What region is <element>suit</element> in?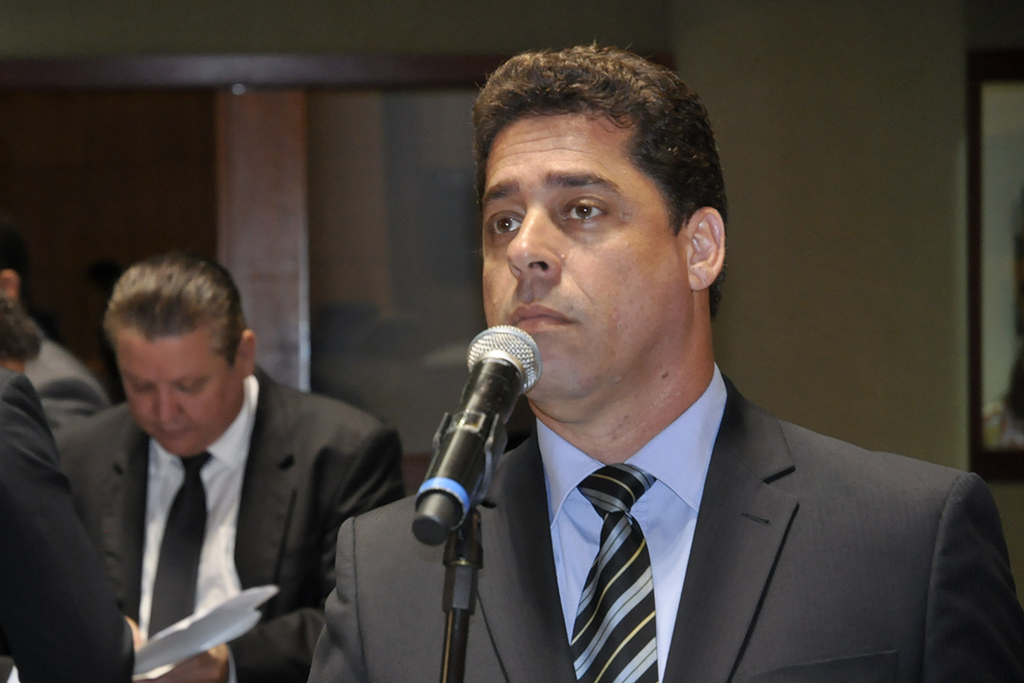
rect(22, 336, 114, 432).
